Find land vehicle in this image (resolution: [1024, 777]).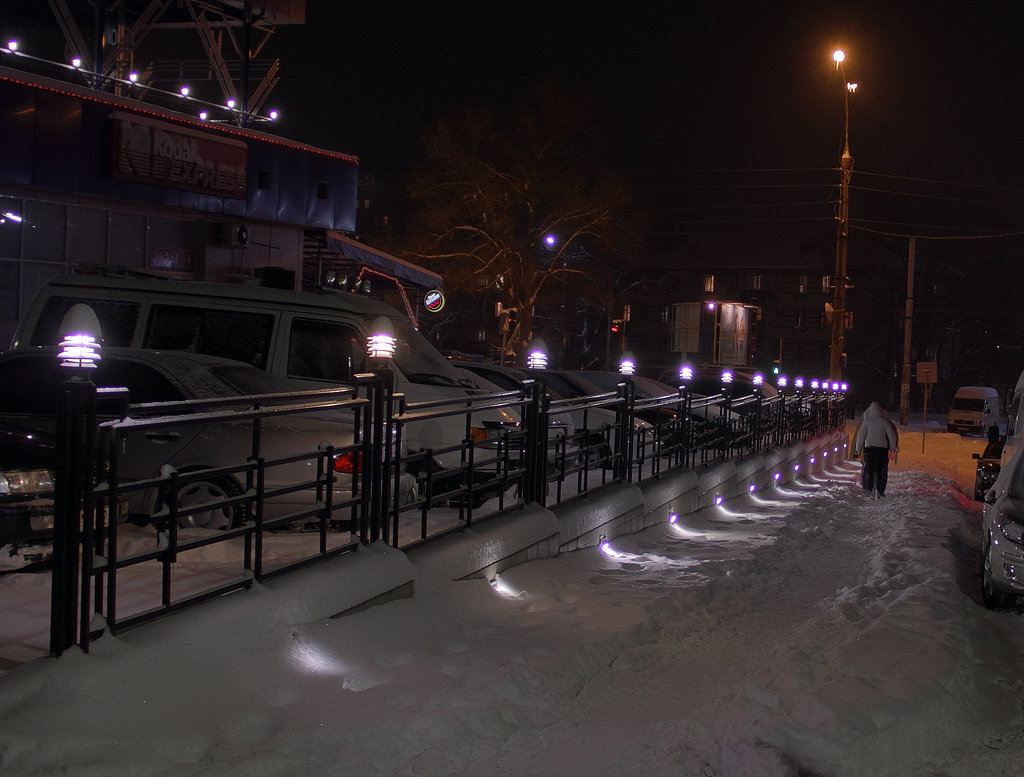
<bbox>468, 372, 573, 467</bbox>.
